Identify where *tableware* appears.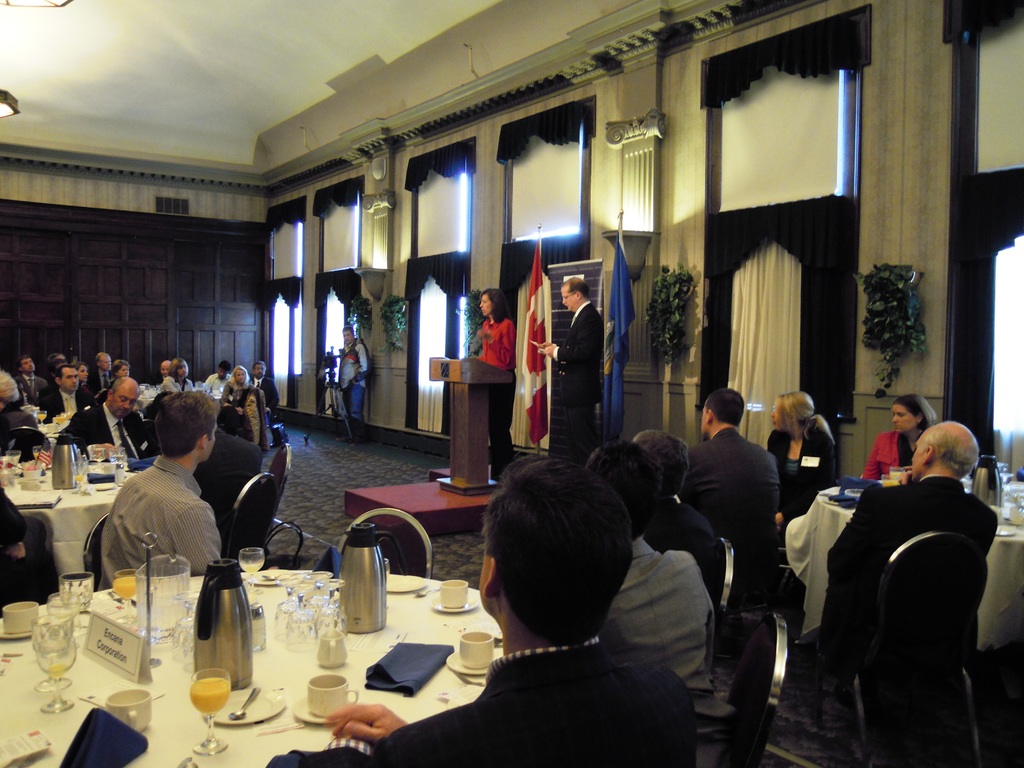
Appears at 108/447/123/472.
